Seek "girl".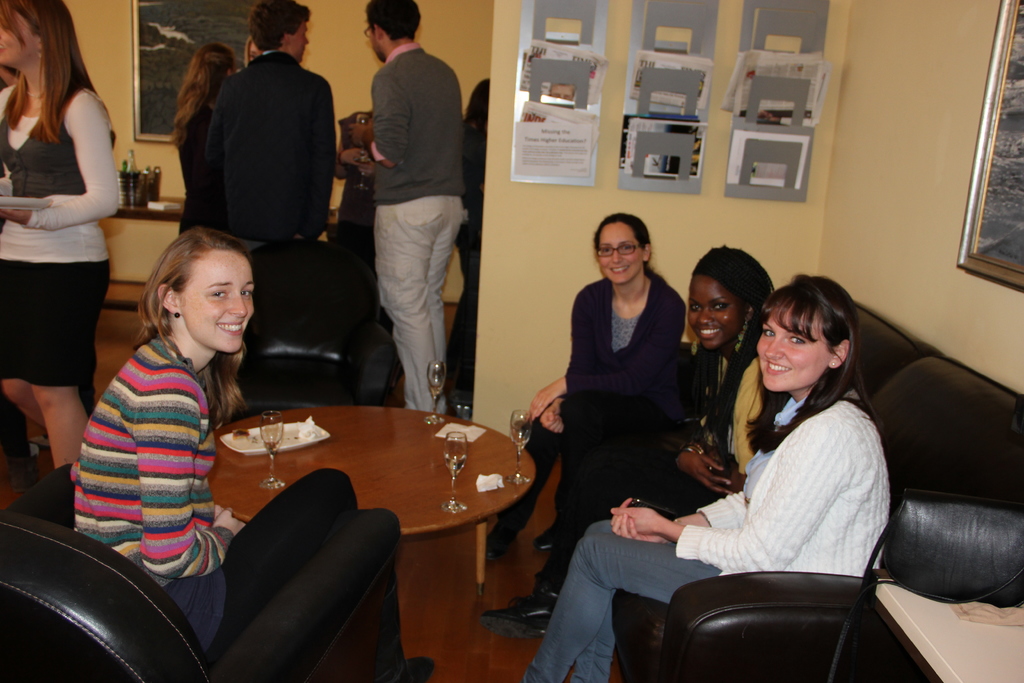
[x1=522, y1=270, x2=895, y2=682].
